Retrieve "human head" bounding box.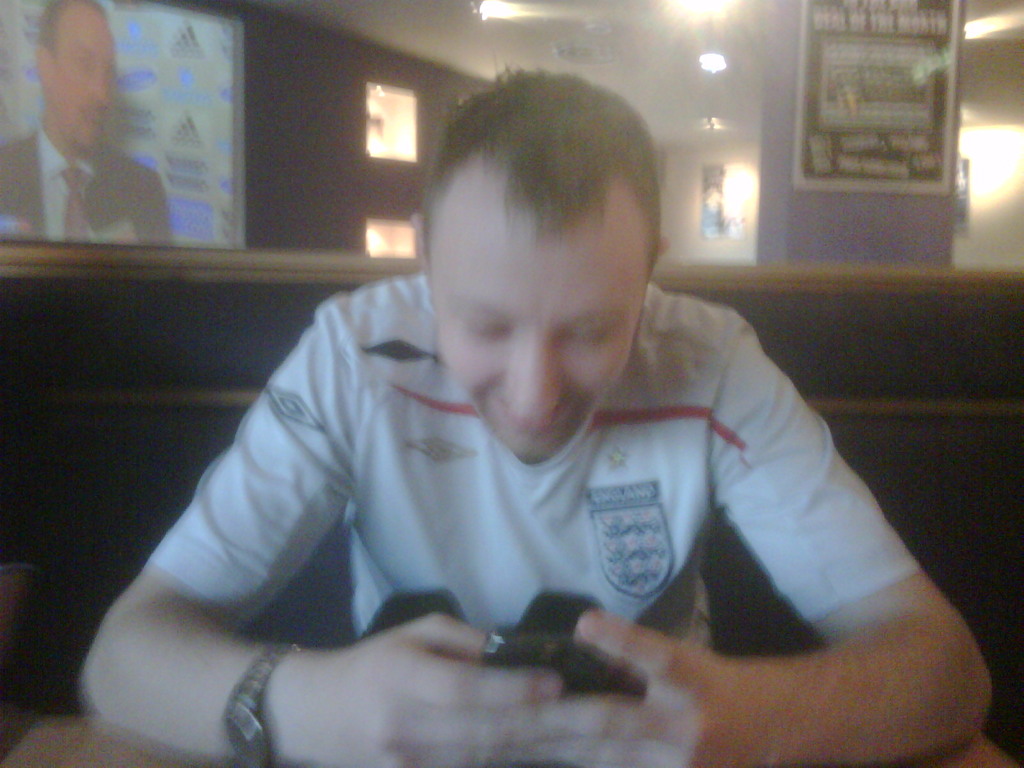
Bounding box: [406, 76, 687, 502].
